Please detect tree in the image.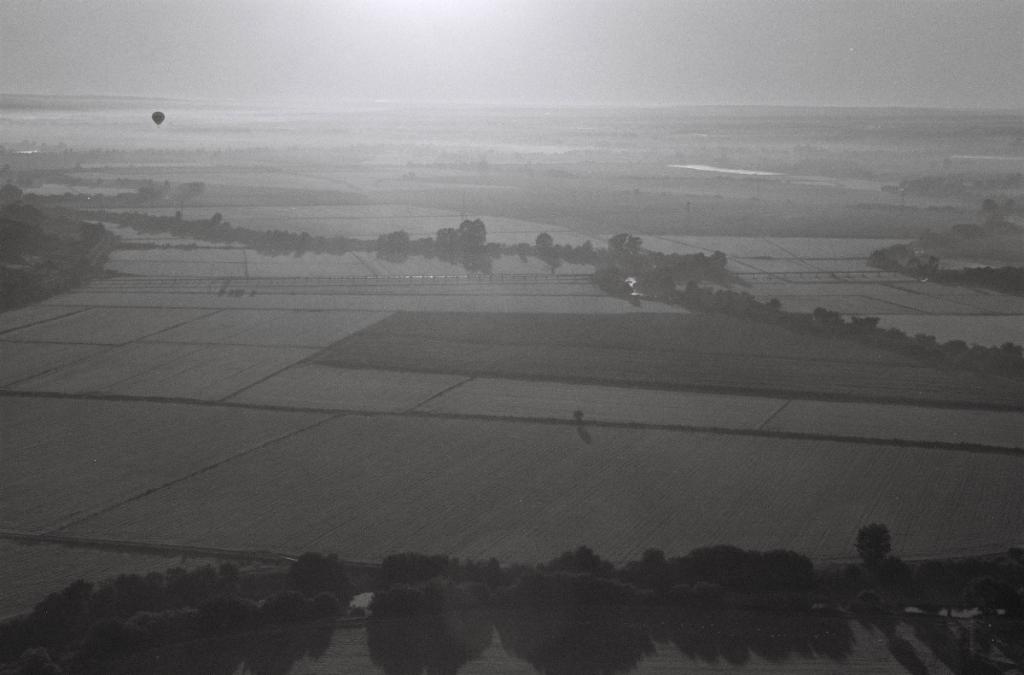
{"left": 503, "top": 226, "right": 732, "bottom": 309}.
